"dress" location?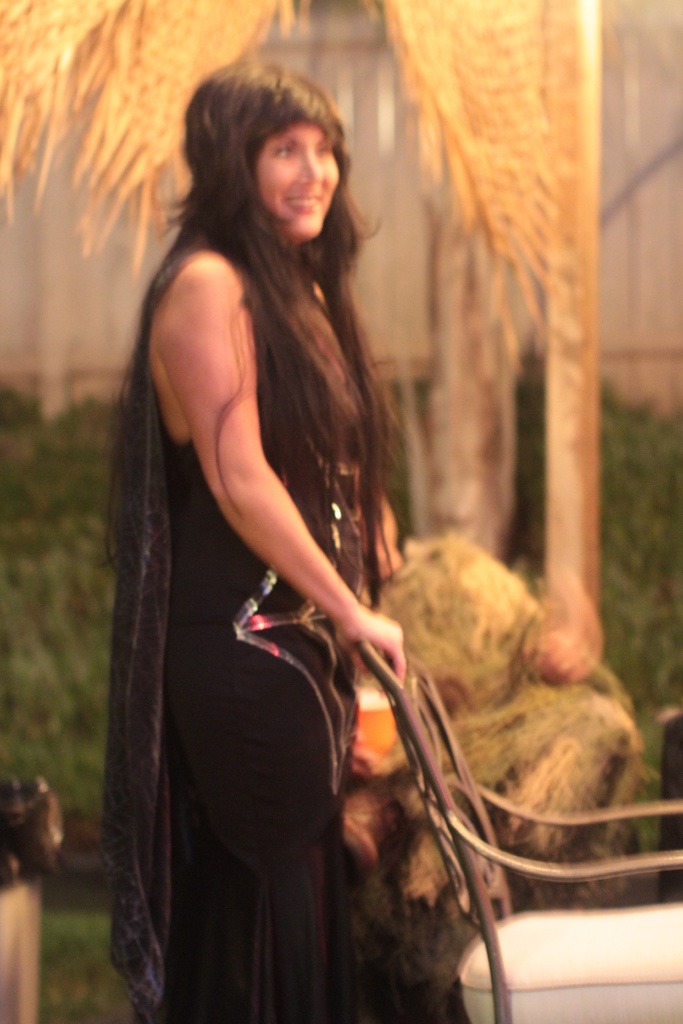
bbox=[134, 249, 470, 1022]
